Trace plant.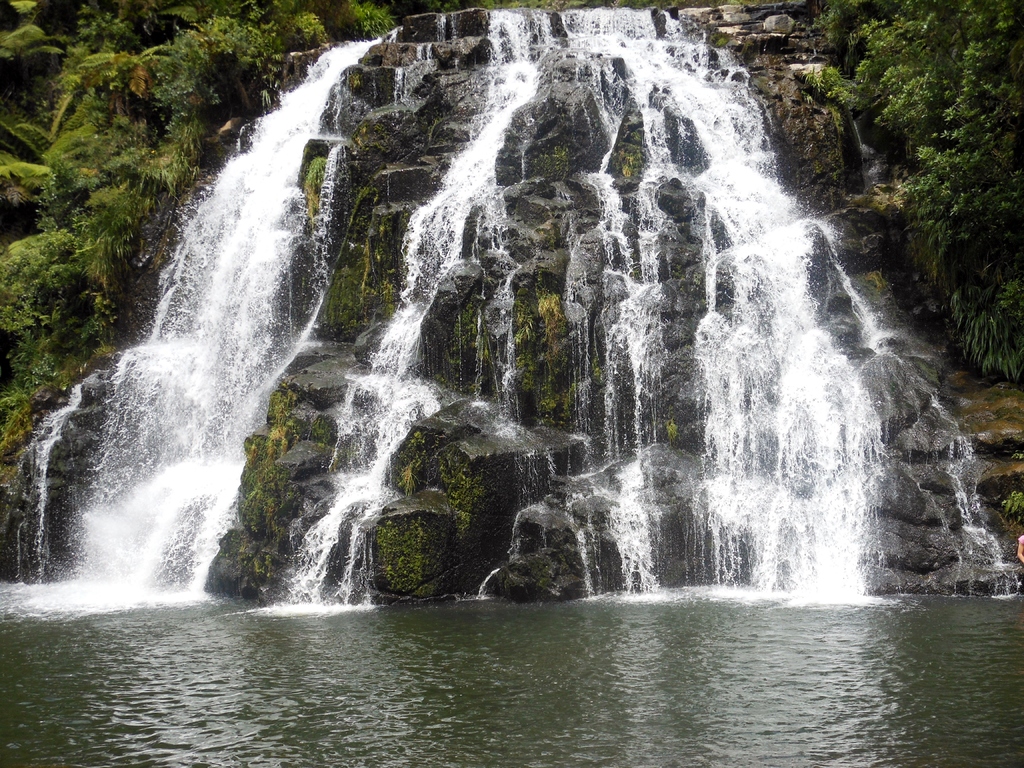
Traced to region(932, 268, 1023, 355).
